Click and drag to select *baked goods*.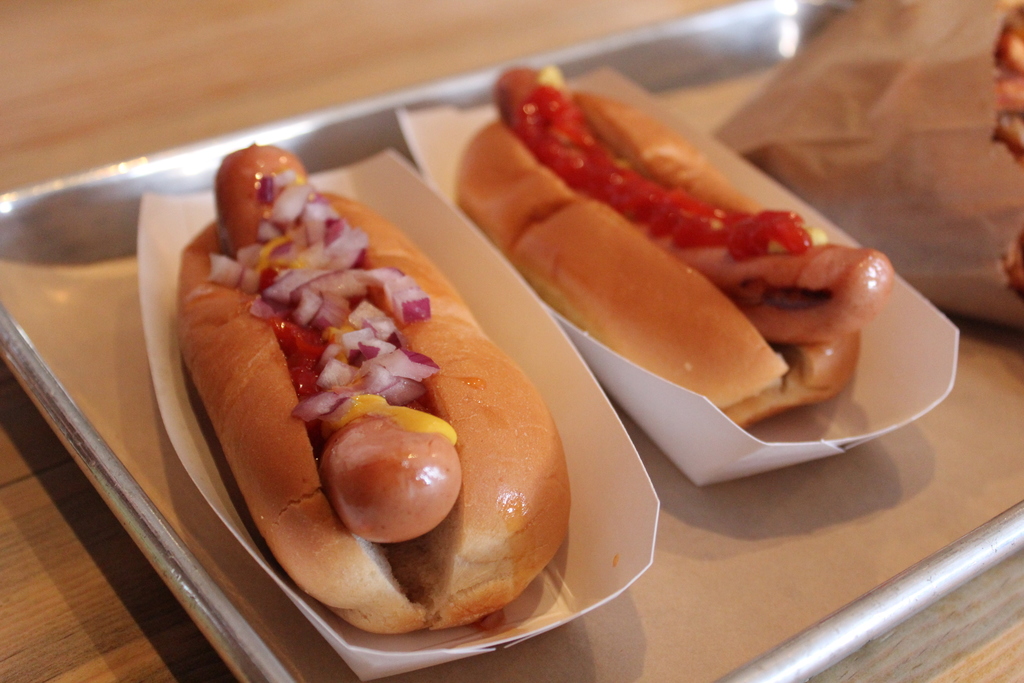
Selection: (x1=173, y1=140, x2=573, y2=635).
